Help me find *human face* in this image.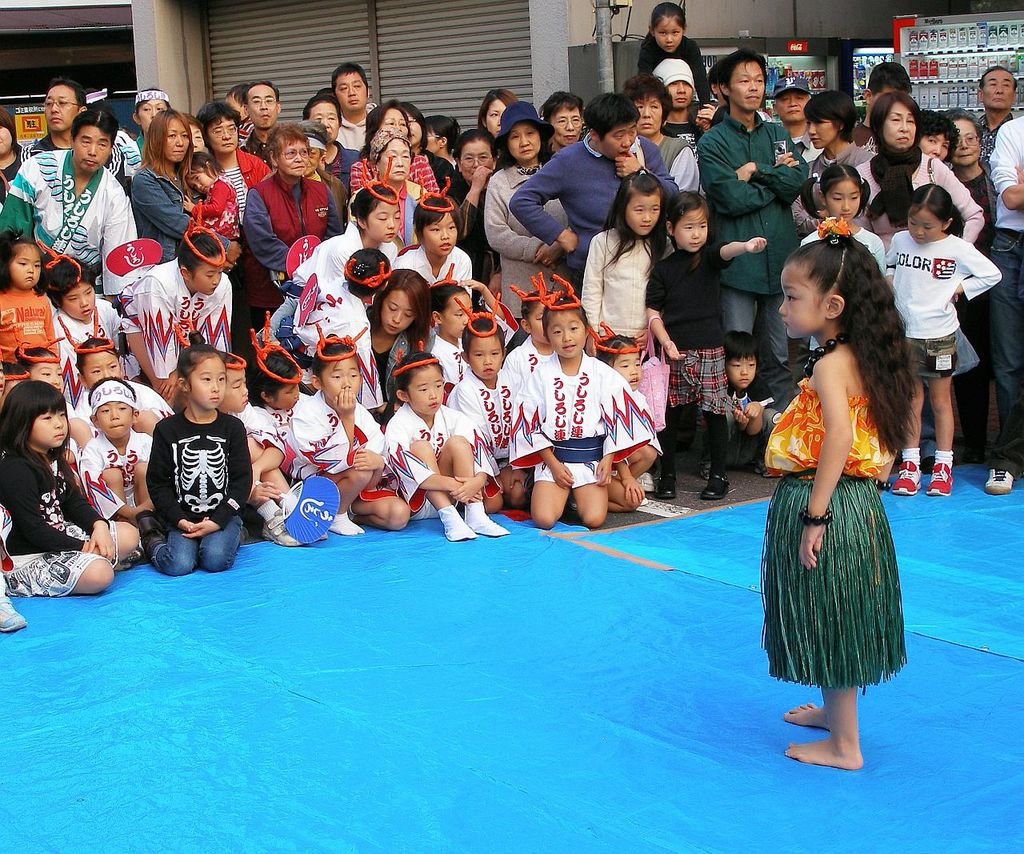
Found it: (left=141, top=101, right=166, bottom=134).
